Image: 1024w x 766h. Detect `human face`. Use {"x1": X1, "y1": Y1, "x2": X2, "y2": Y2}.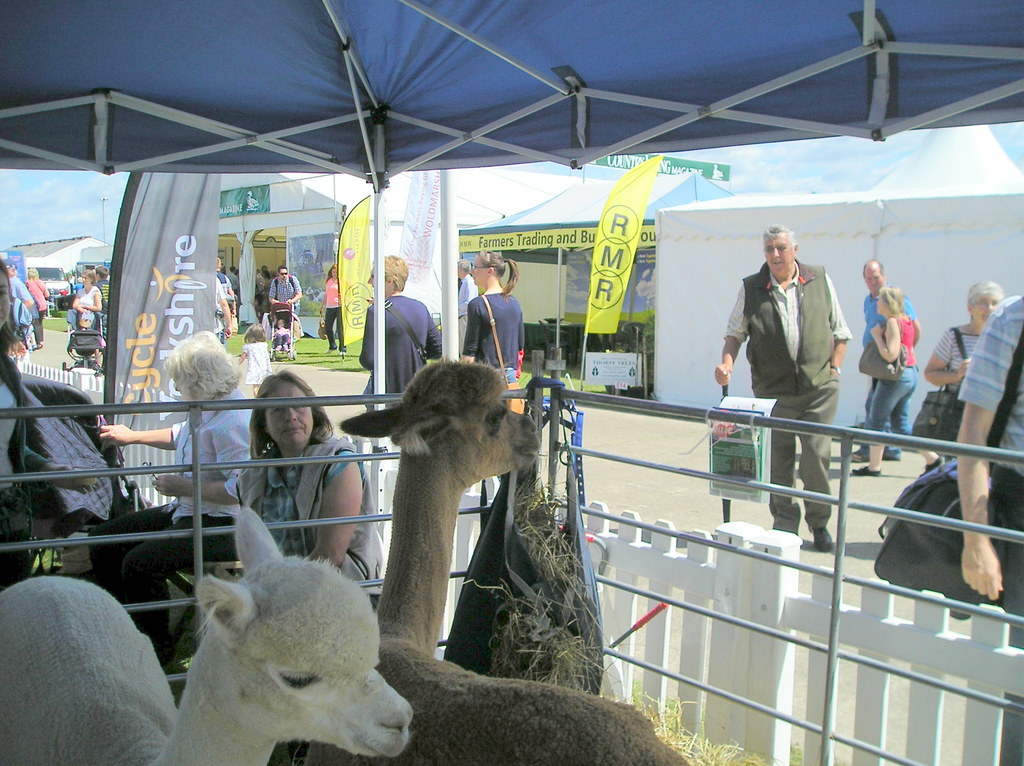
{"x1": 764, "y1": 230, "x2": 794, "y2": 273}.
